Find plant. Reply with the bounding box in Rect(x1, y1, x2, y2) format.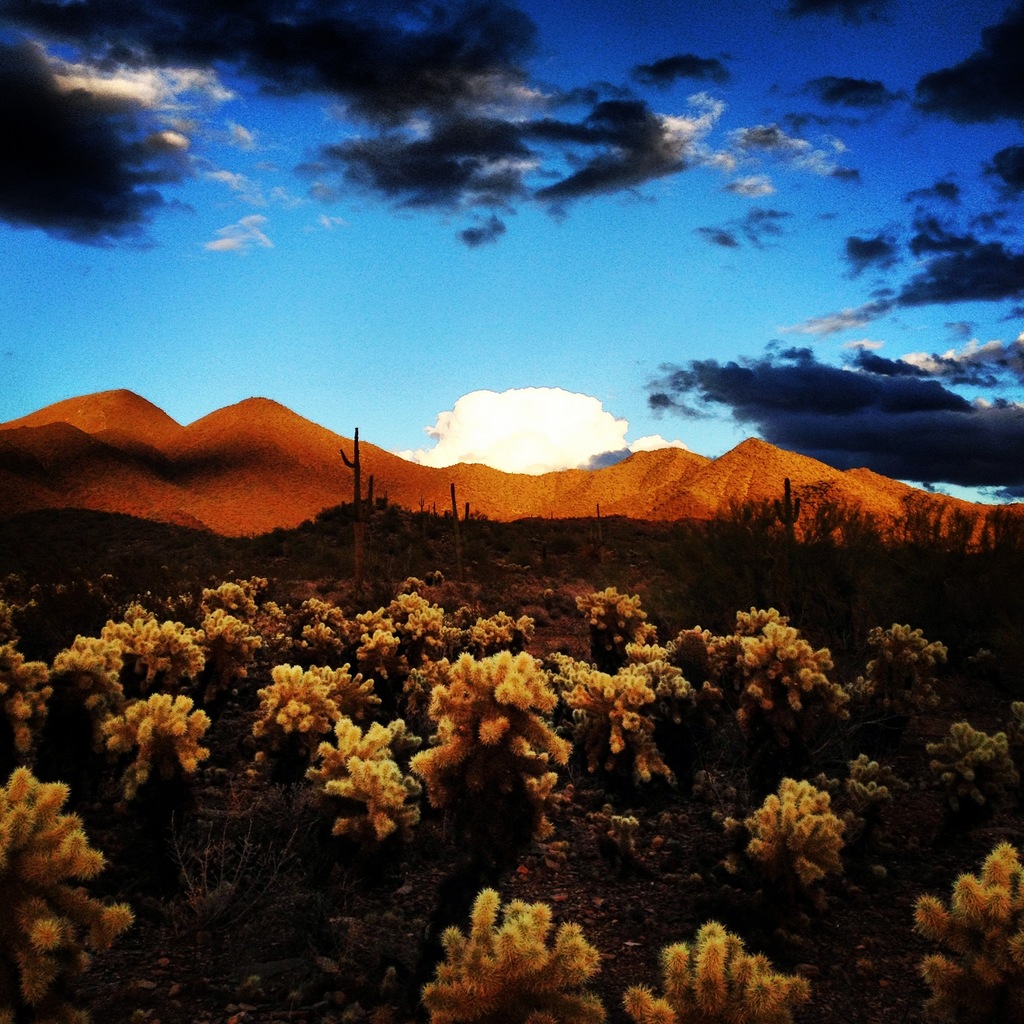
Rect(294, 590, 353, 643).
